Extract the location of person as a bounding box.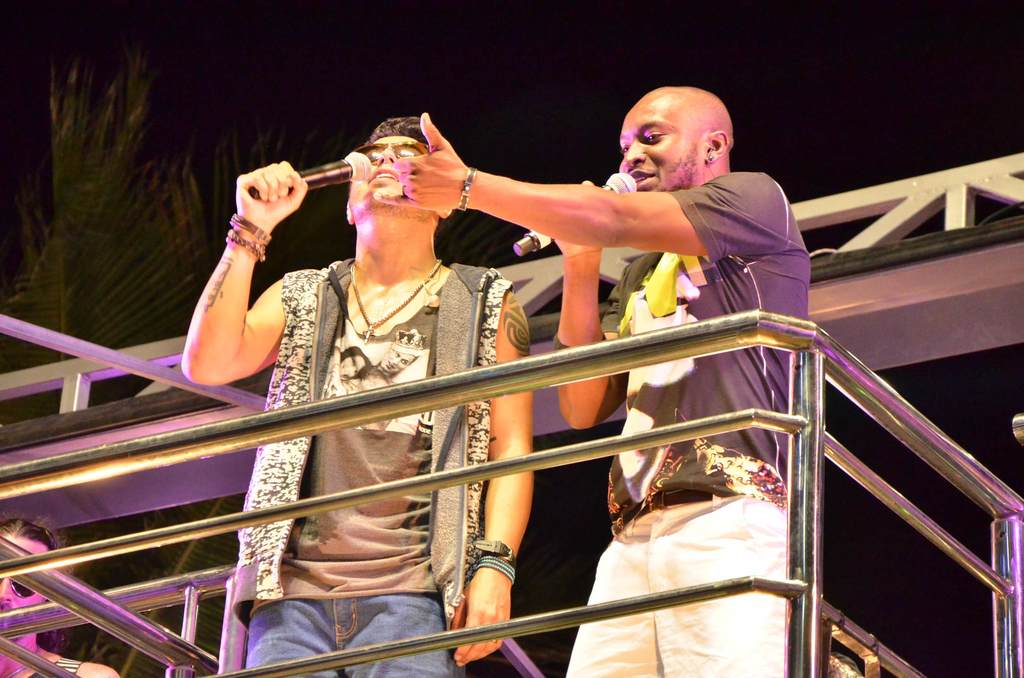
bbox=(176, 109, 534, 677).
